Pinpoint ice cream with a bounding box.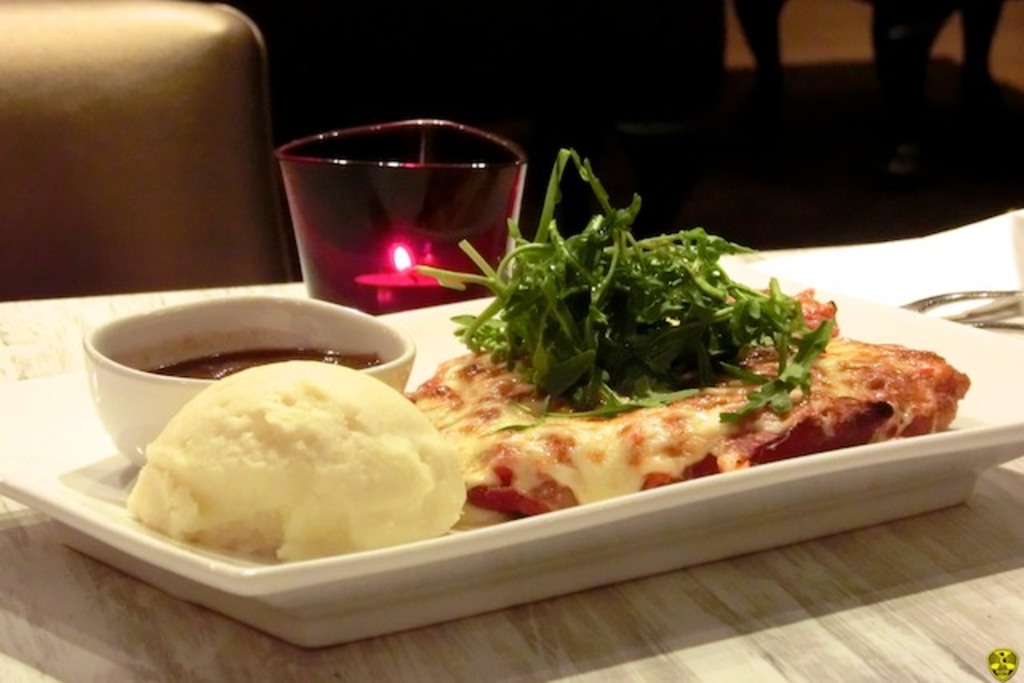
114 365 461 579.
